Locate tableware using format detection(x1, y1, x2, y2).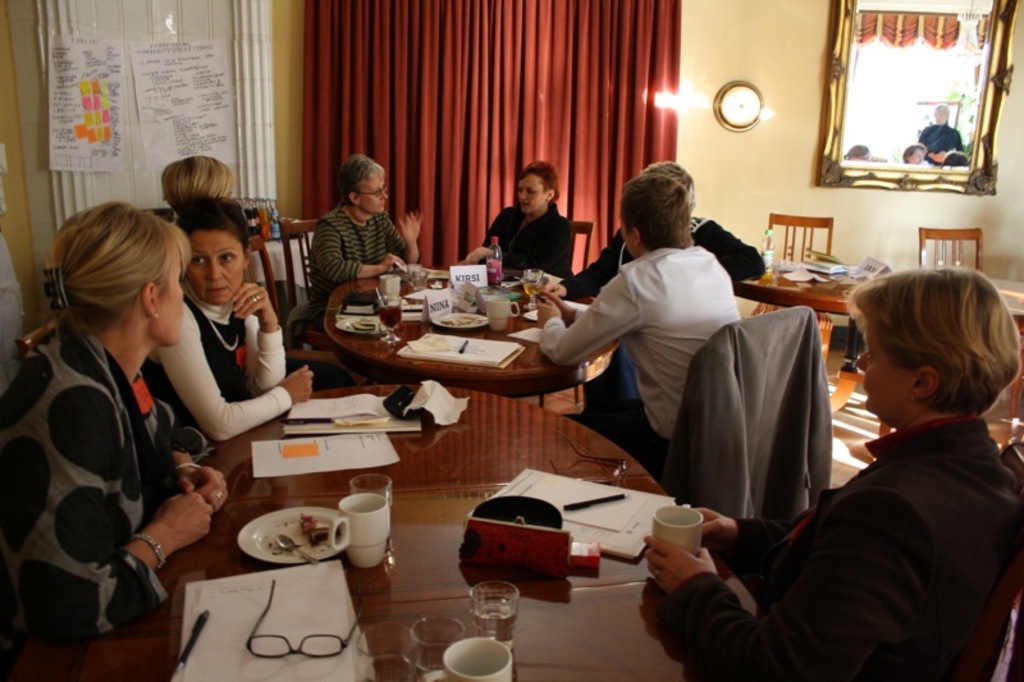
detection(654, 505, 703, 554).
